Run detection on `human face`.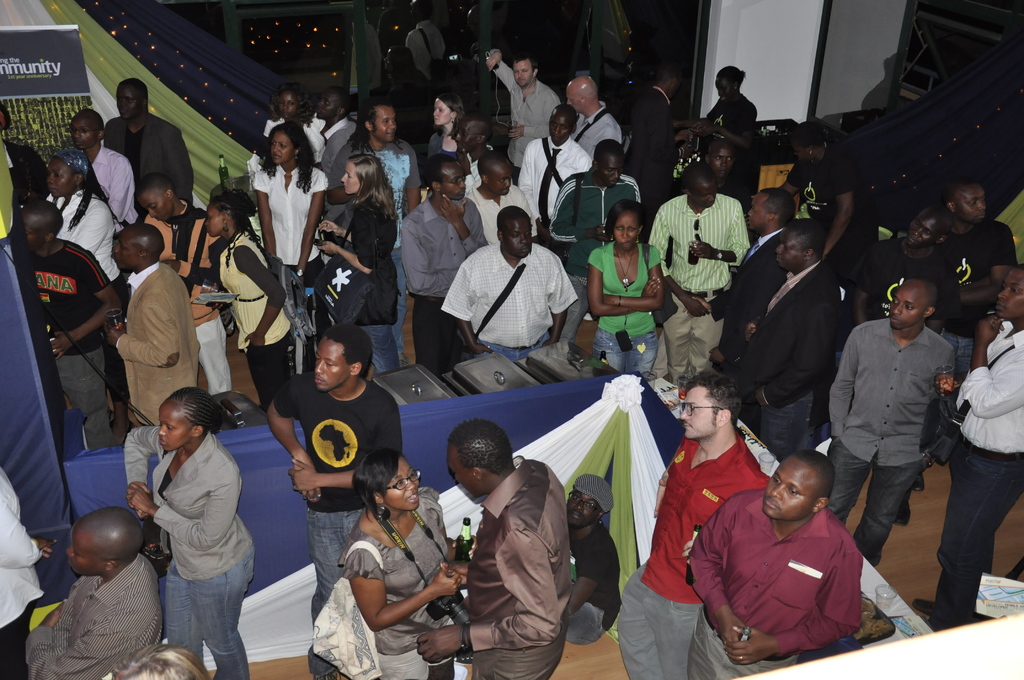
Result: bbox=(708, 146, 735, 178).
